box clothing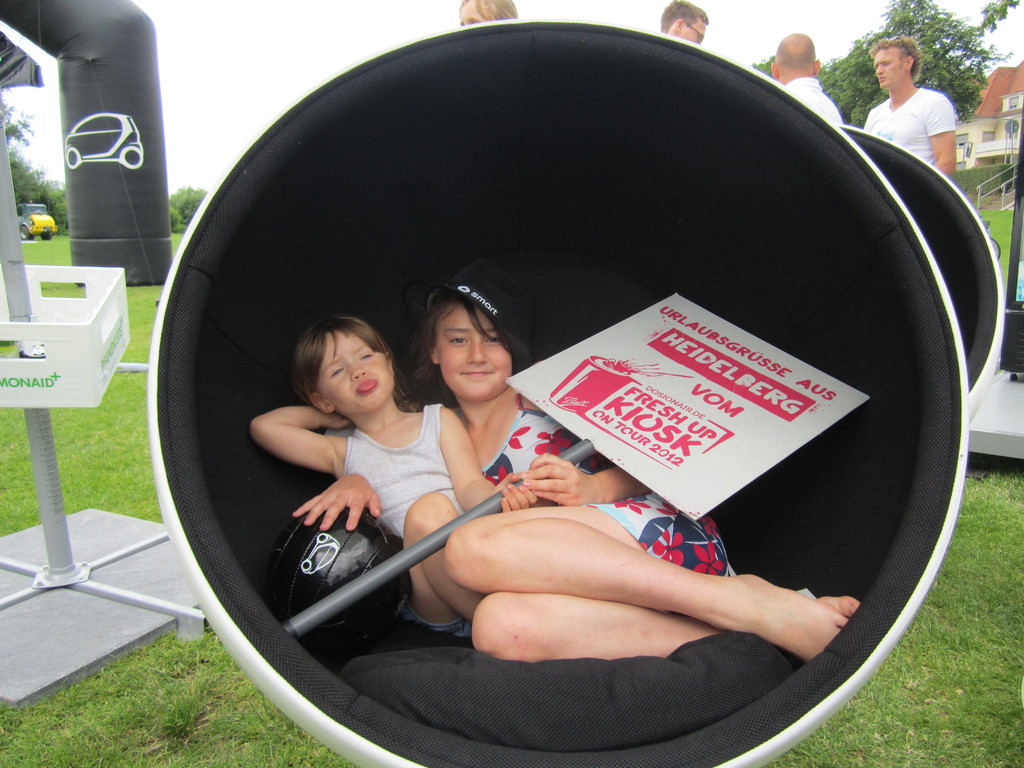
box=[337, 394, 470, 639]
